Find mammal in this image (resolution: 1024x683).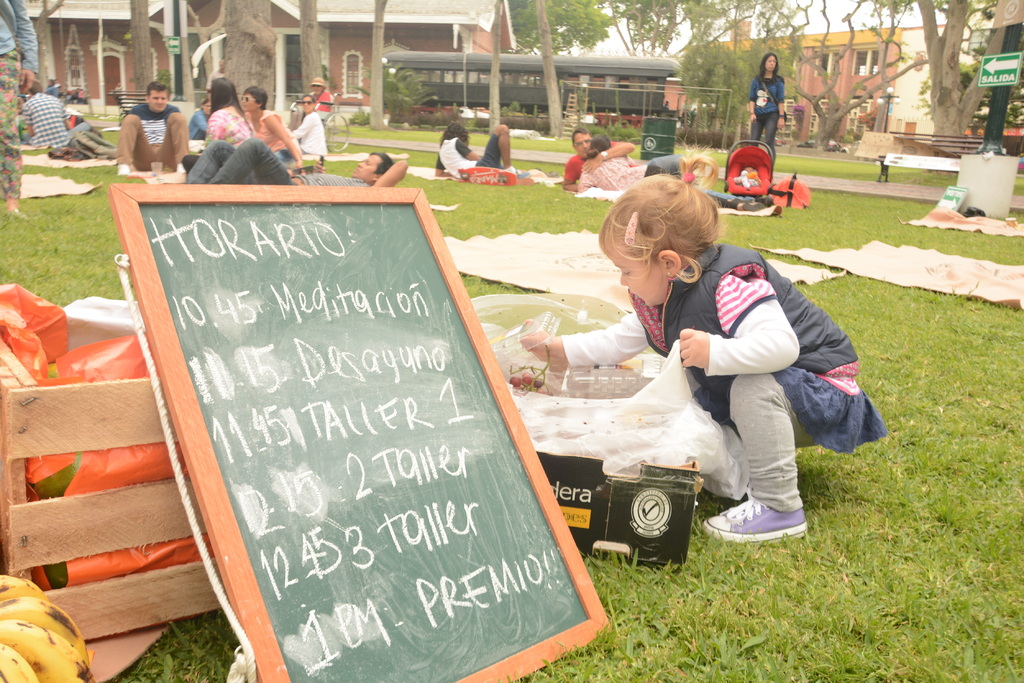
298:77:333:118.
